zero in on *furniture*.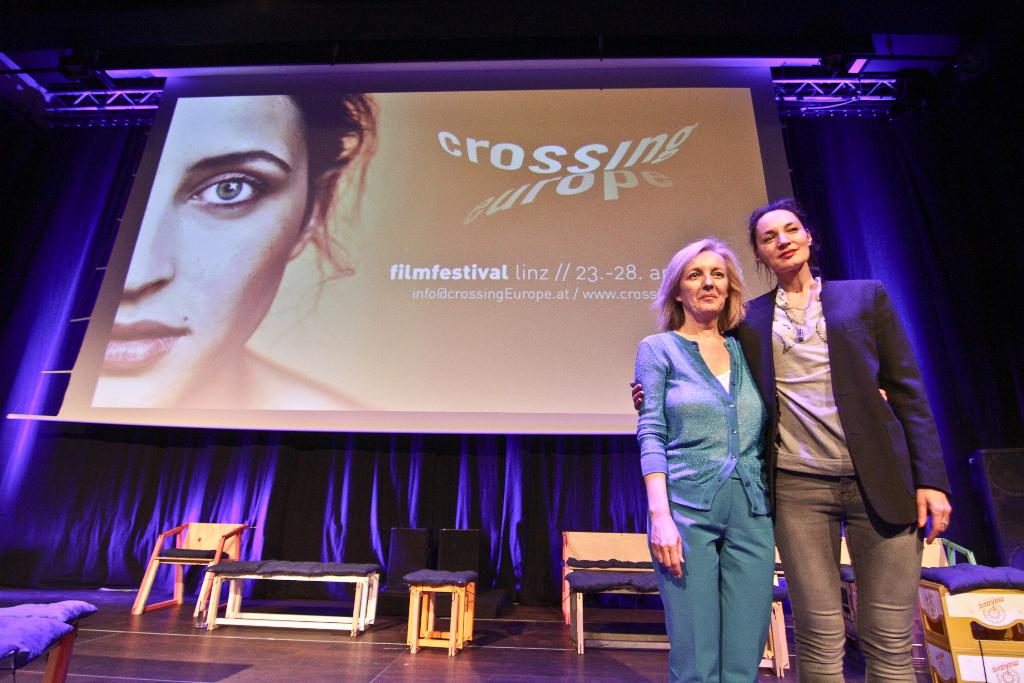
Zeroed in: [x1=564, y1=530, x2=653, y2=625].
